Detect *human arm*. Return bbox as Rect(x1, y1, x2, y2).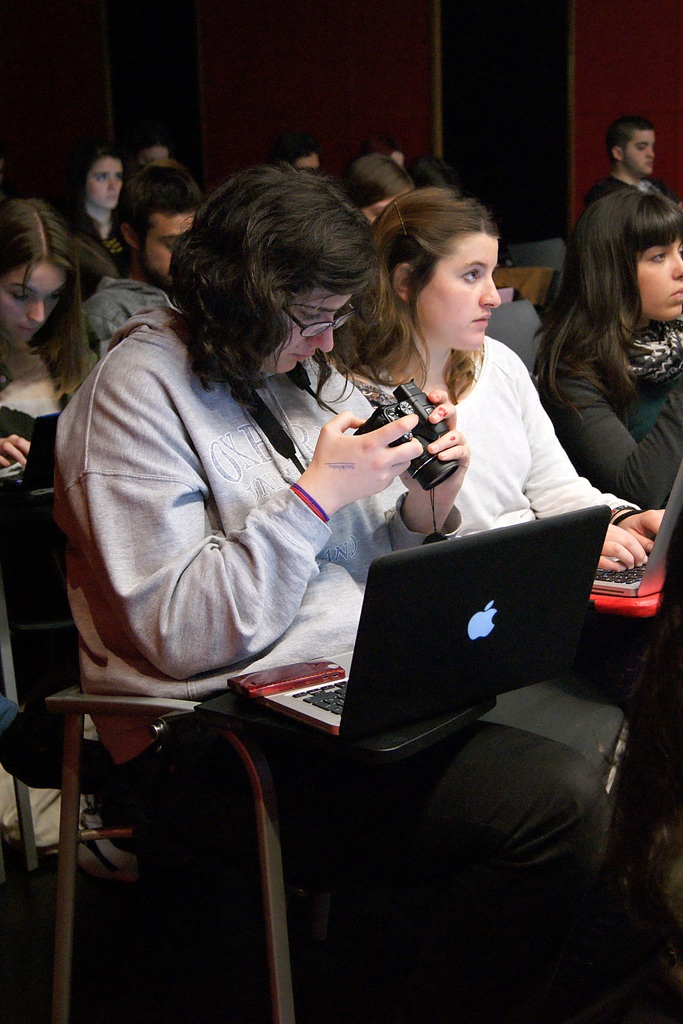
Rect(72, 271, 177, 384).
